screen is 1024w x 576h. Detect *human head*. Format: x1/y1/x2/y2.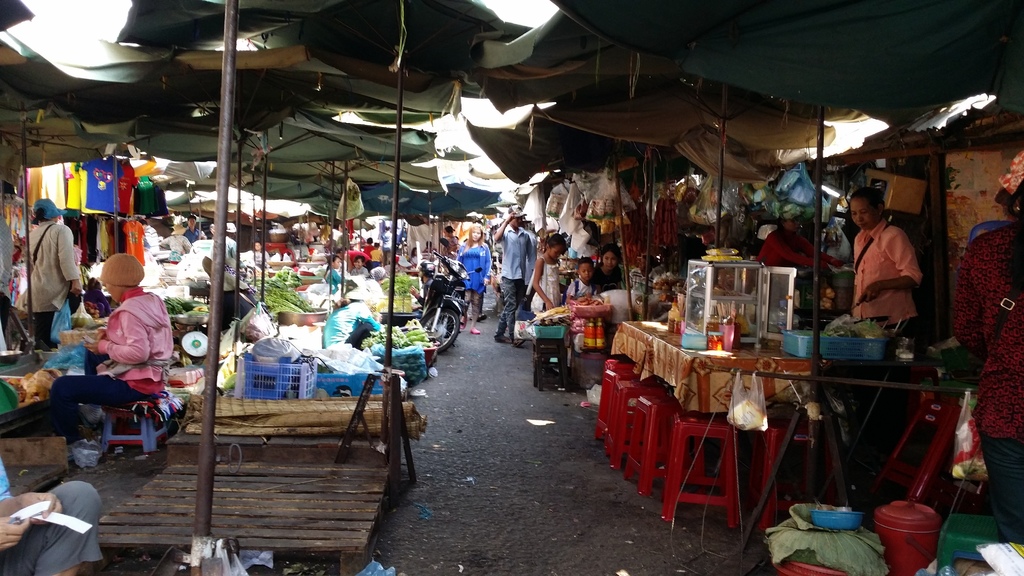
600/246/621/273.
